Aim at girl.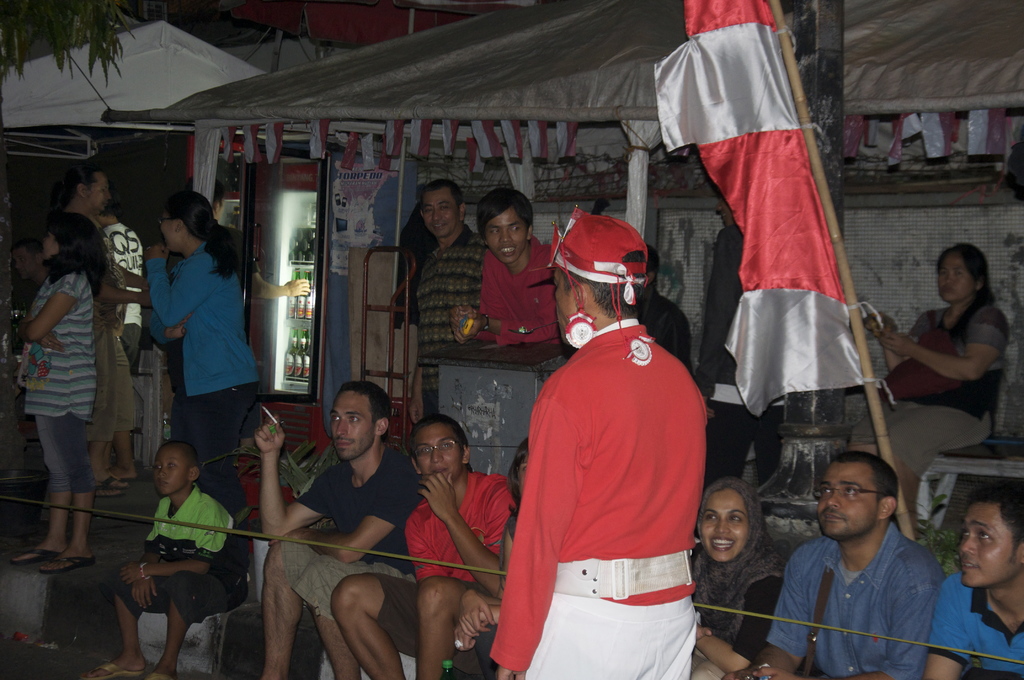
Aimed at rect(692, 471, 783, 674).
